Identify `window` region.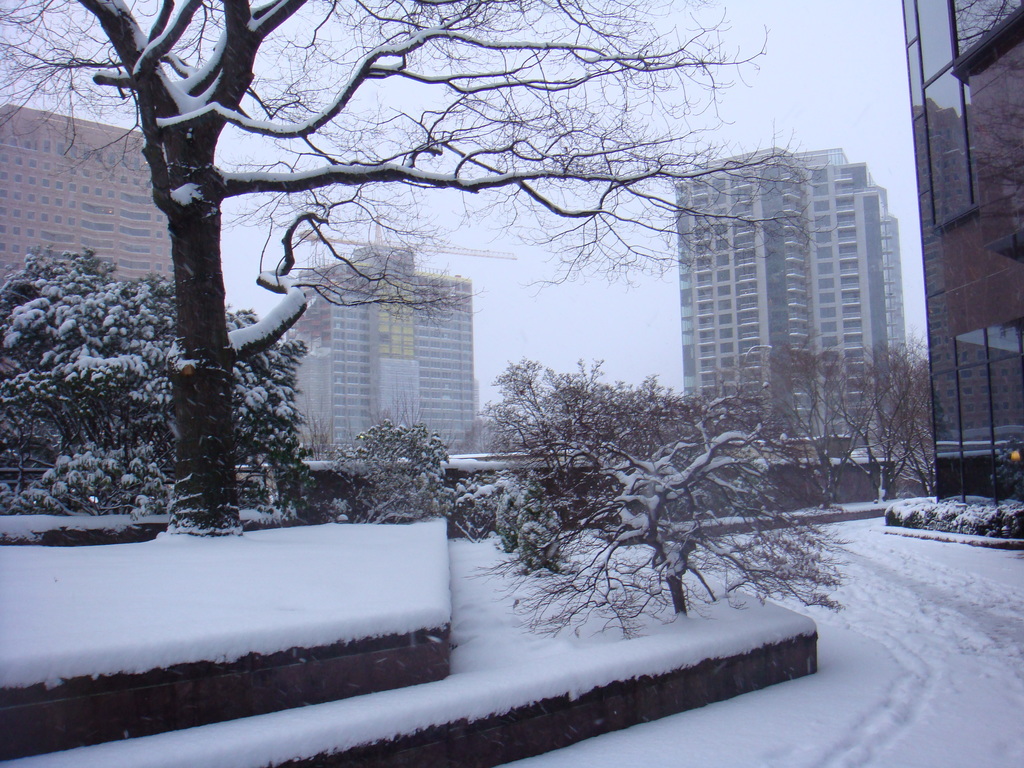
Region: bbox=[735, 294, 758, 308].
